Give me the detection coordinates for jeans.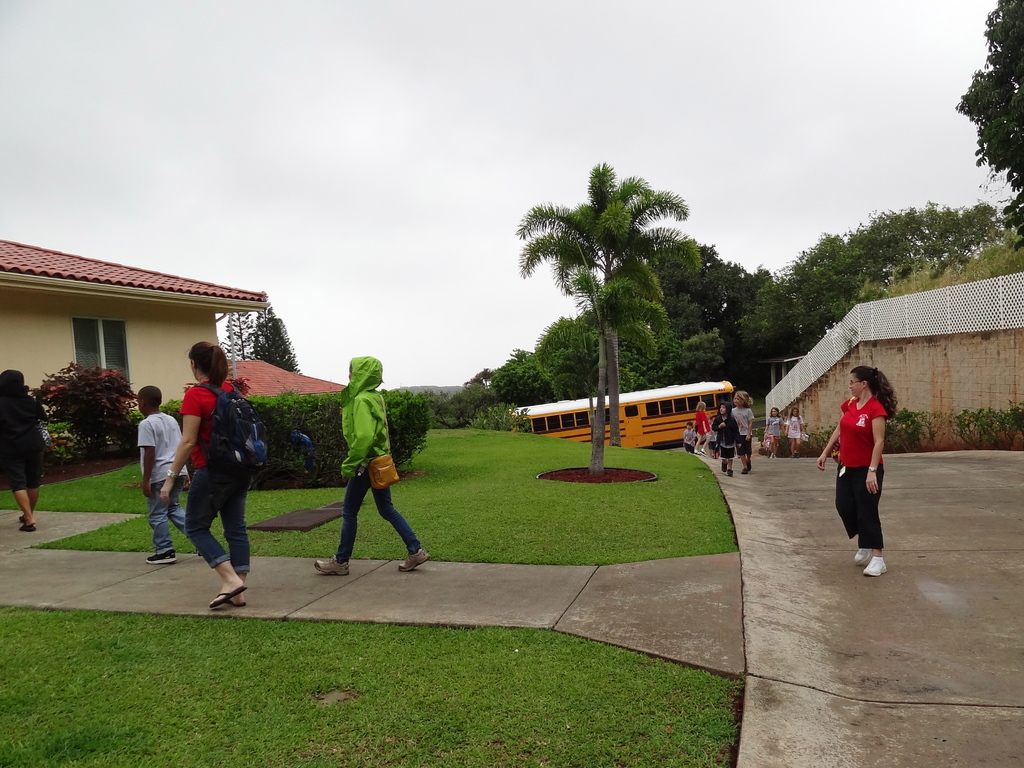
{"left": 336, "top": 479, "right": 419, "bottom": 558}.
